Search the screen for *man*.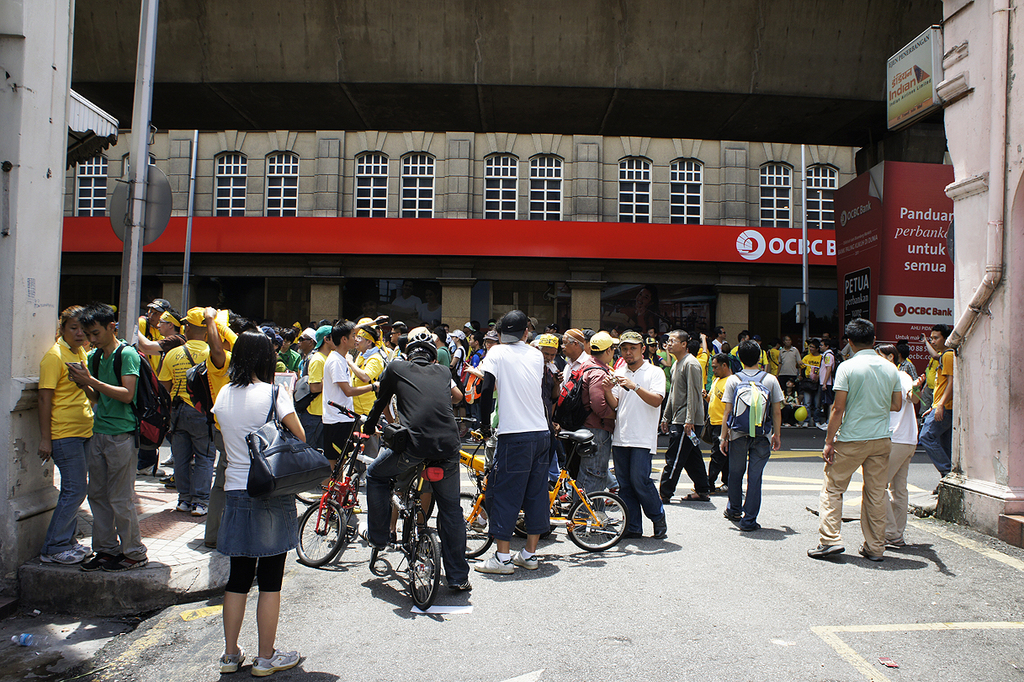
Found at l=708, t=347, r=788, b=529.
